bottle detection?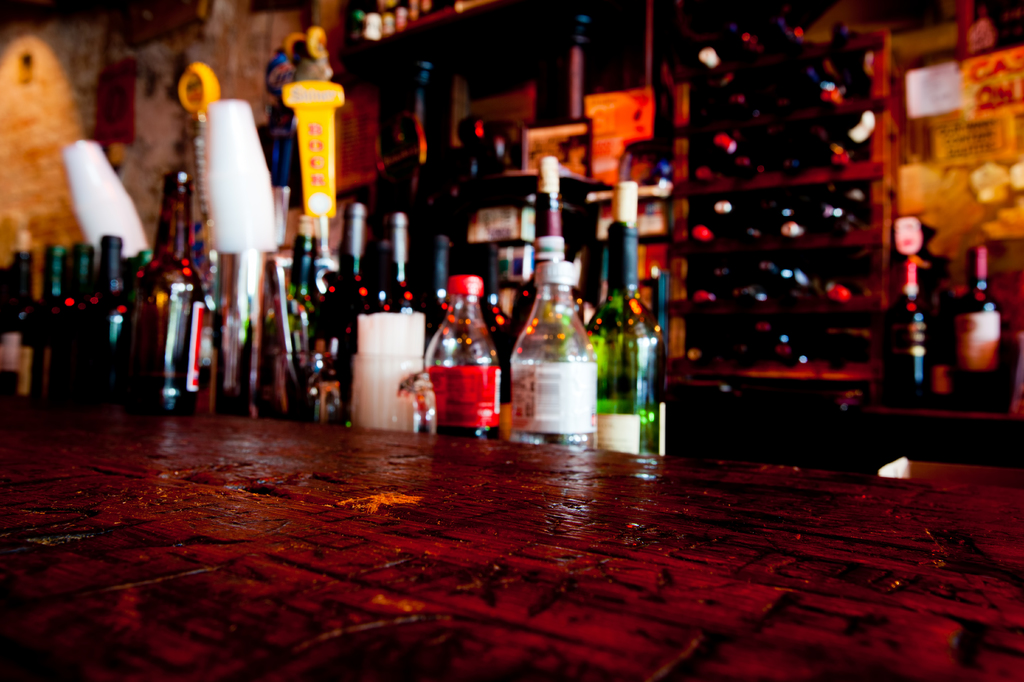
805/194/858/224
